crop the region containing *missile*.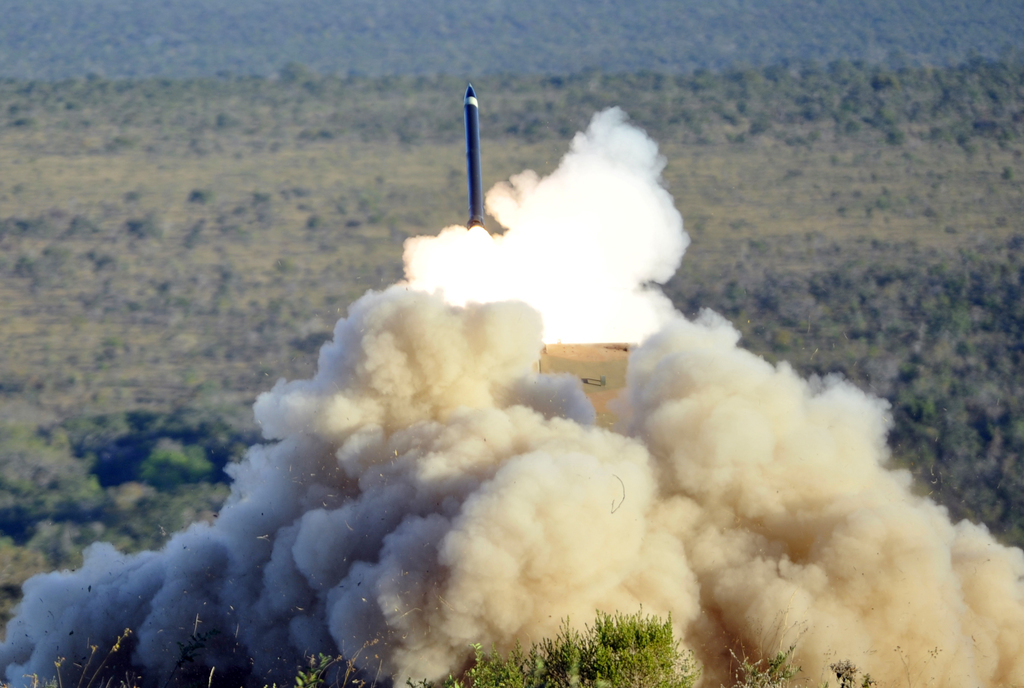
Crop region: bbox(464, 83, 486, 227).
